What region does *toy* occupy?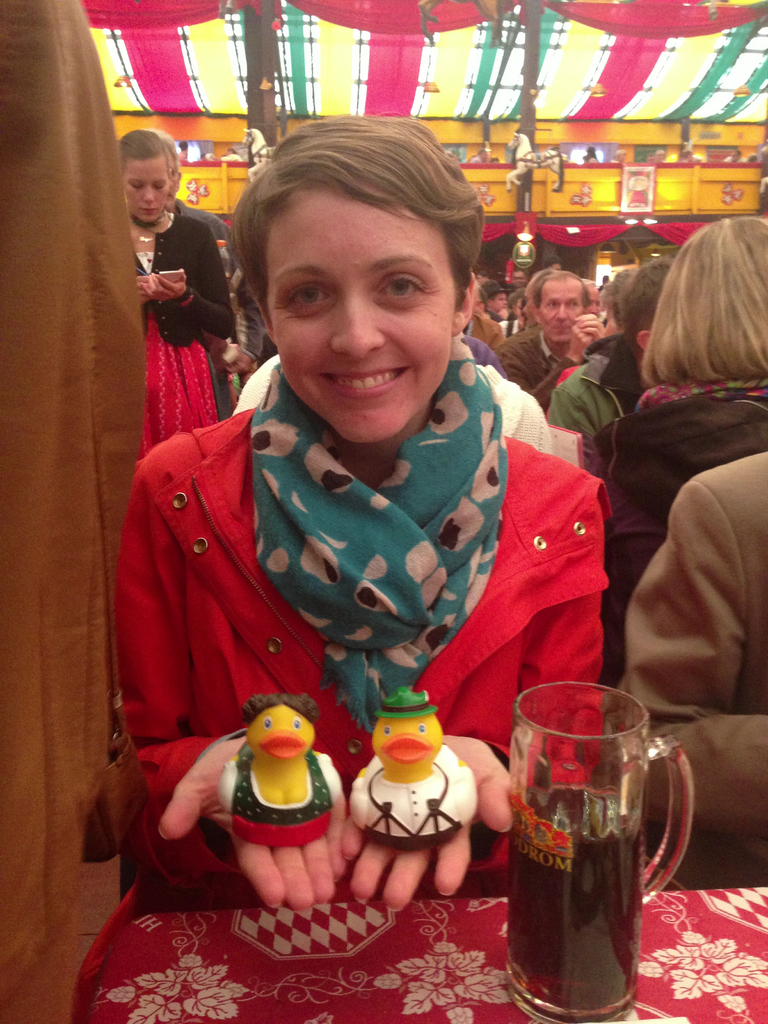
[x1=218, y1=689, x2=340, y2=876].
